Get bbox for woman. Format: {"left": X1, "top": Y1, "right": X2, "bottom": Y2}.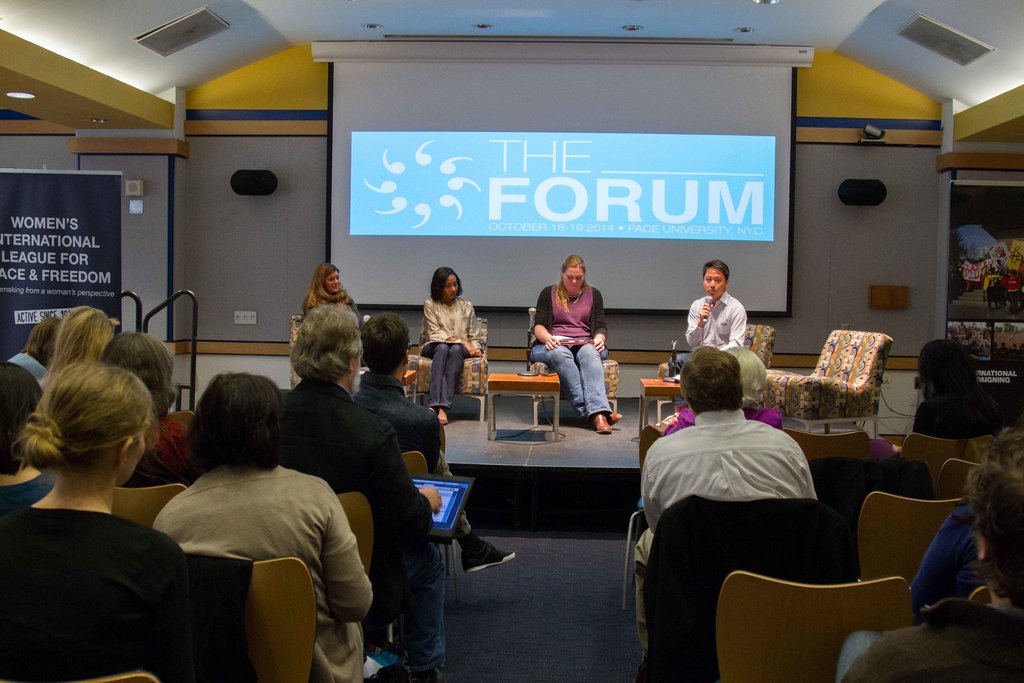
{"left": 529, "top": 257, "right": 626, "bottom": 438}.
